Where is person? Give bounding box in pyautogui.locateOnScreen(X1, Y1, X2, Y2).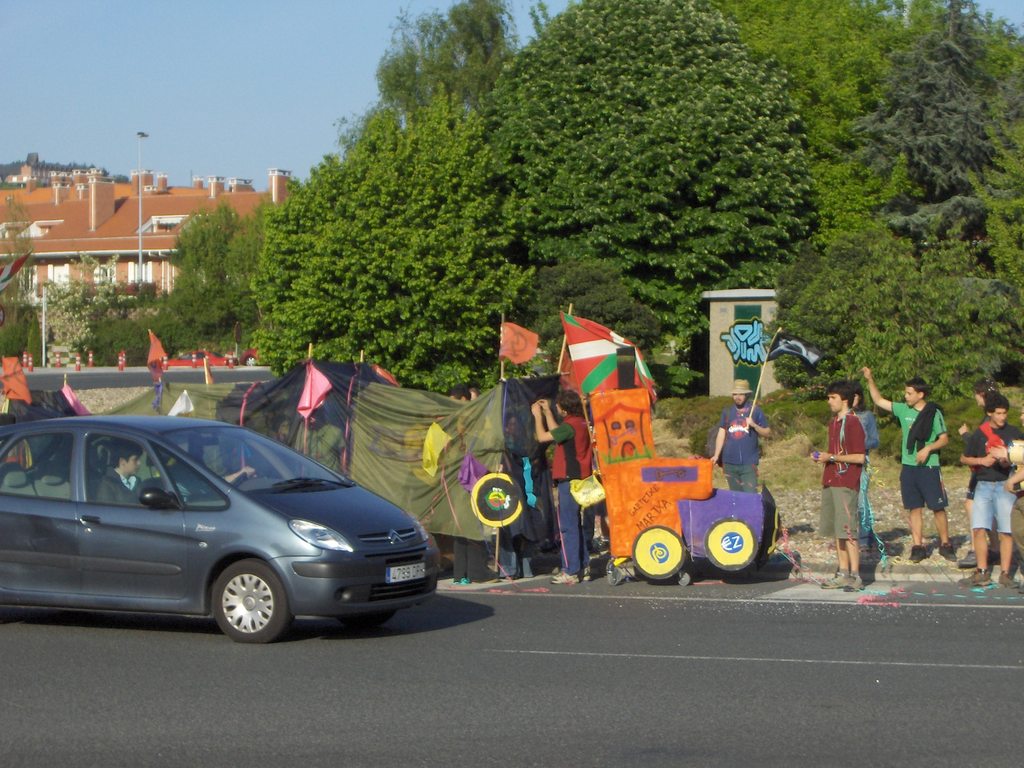
pyautogui.locateOnScreen(222, 463, 257, 483).
